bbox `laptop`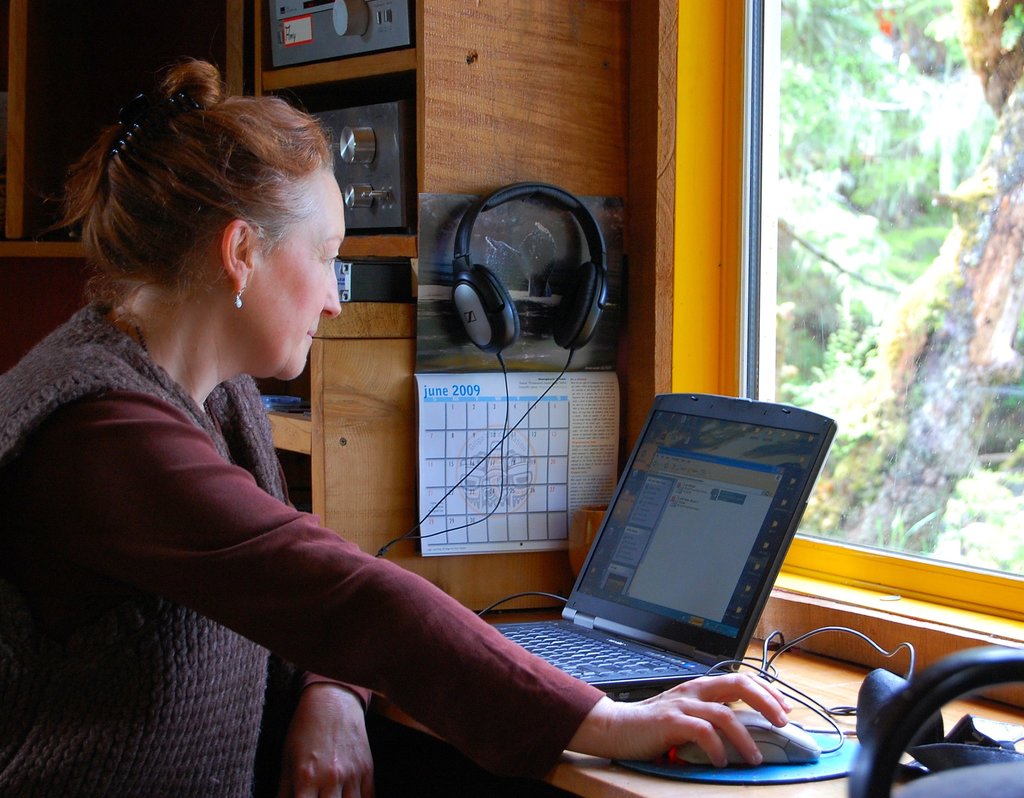
rect(532, 393, 831, 699)
